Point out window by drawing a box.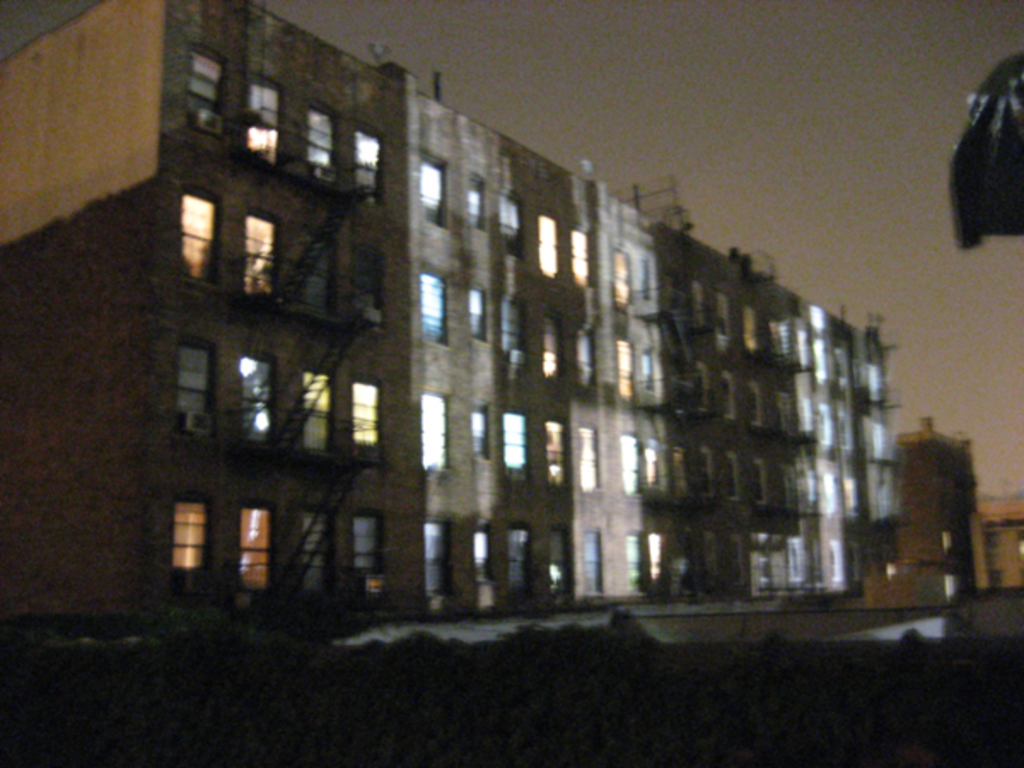
l=357, t=517, r=381, b=575.
